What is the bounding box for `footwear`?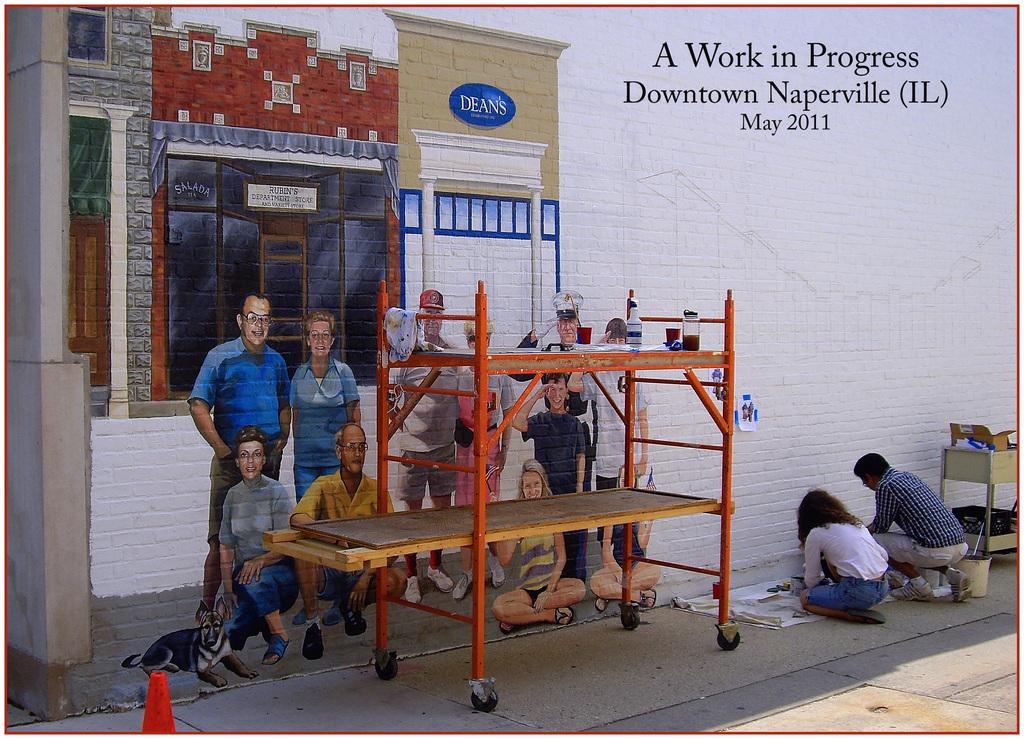
box(314, 596, 344, 625).
